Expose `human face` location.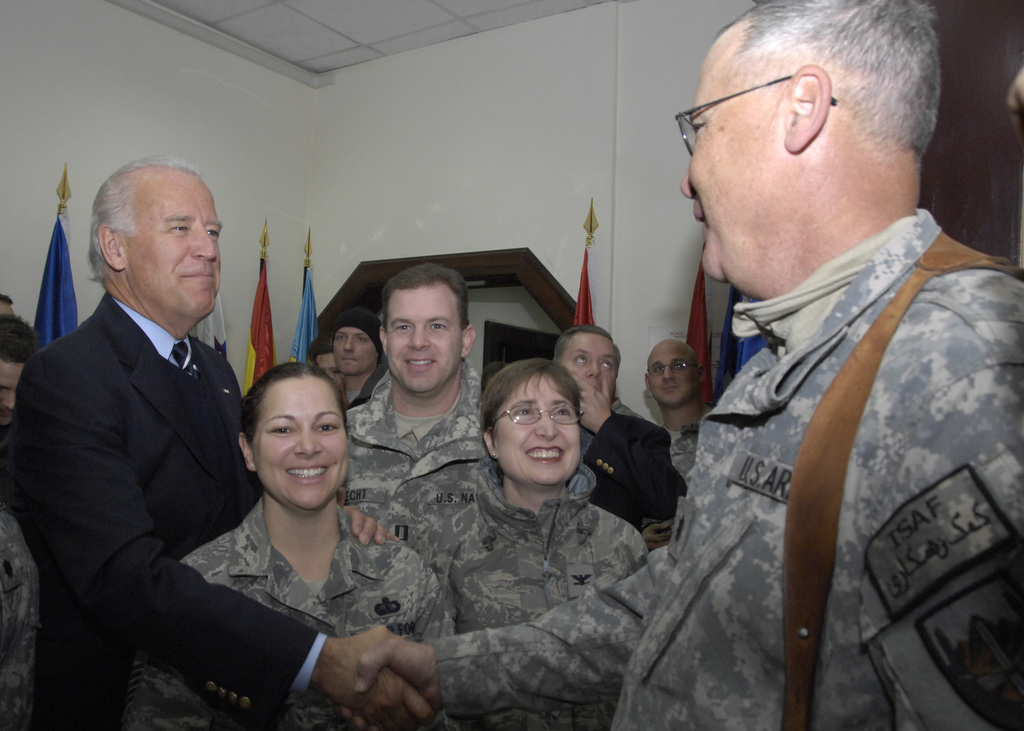
Exposed at bbox=(648, 342, 694, 406).
